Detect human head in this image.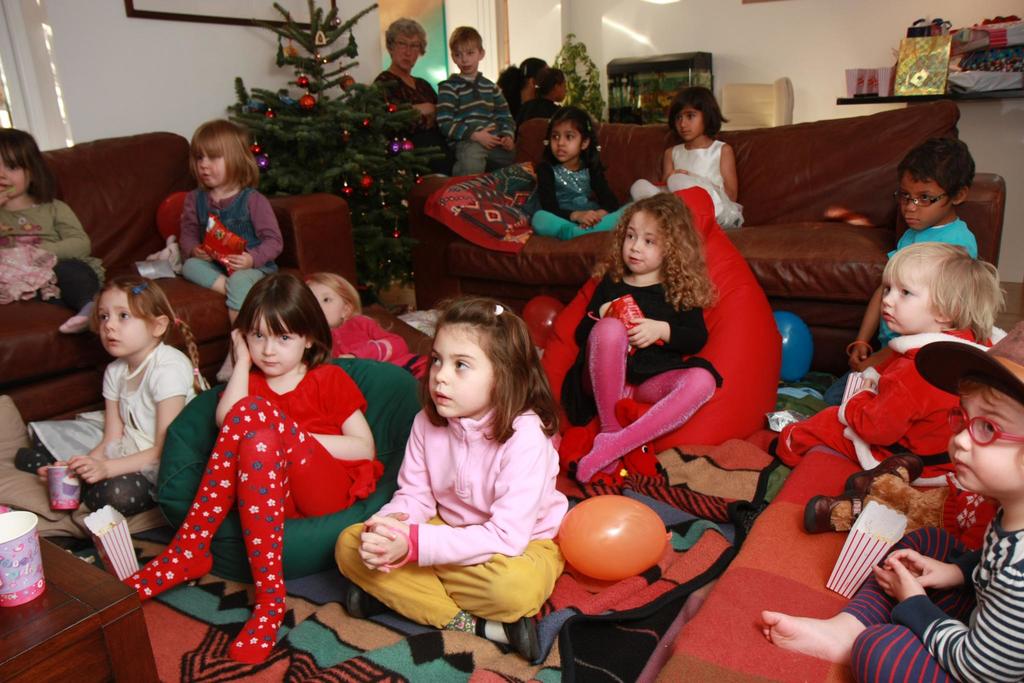
Detection: box=[305, 272, 362, 328].
